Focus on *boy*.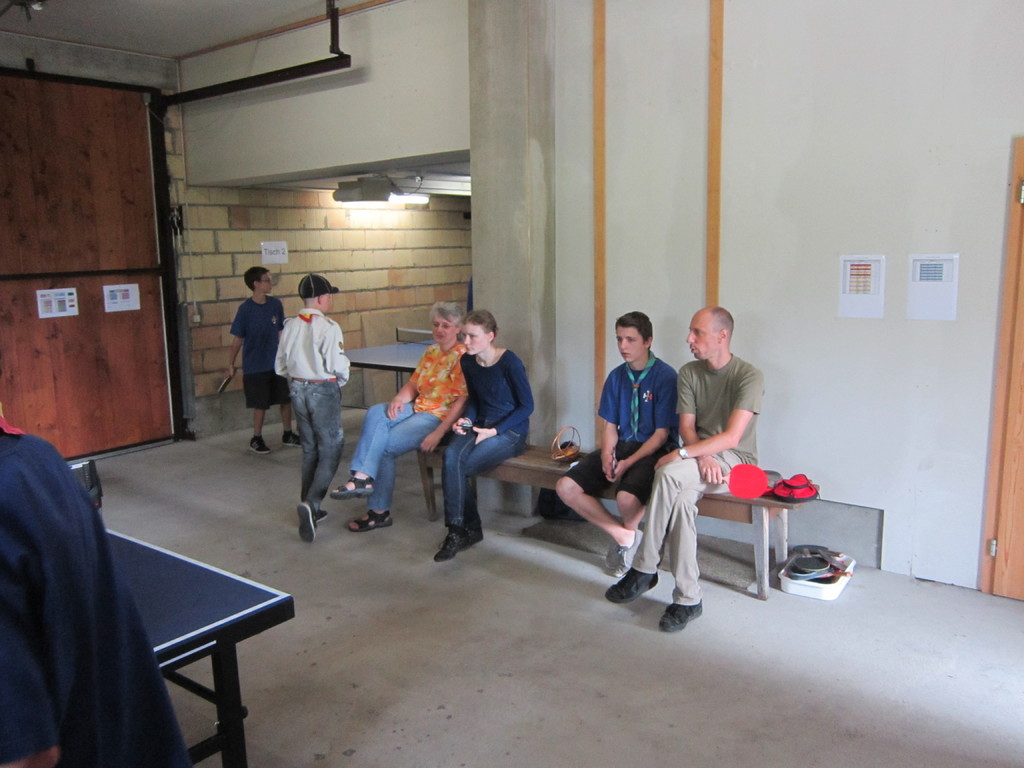
Focused at [556,312,691,563].
